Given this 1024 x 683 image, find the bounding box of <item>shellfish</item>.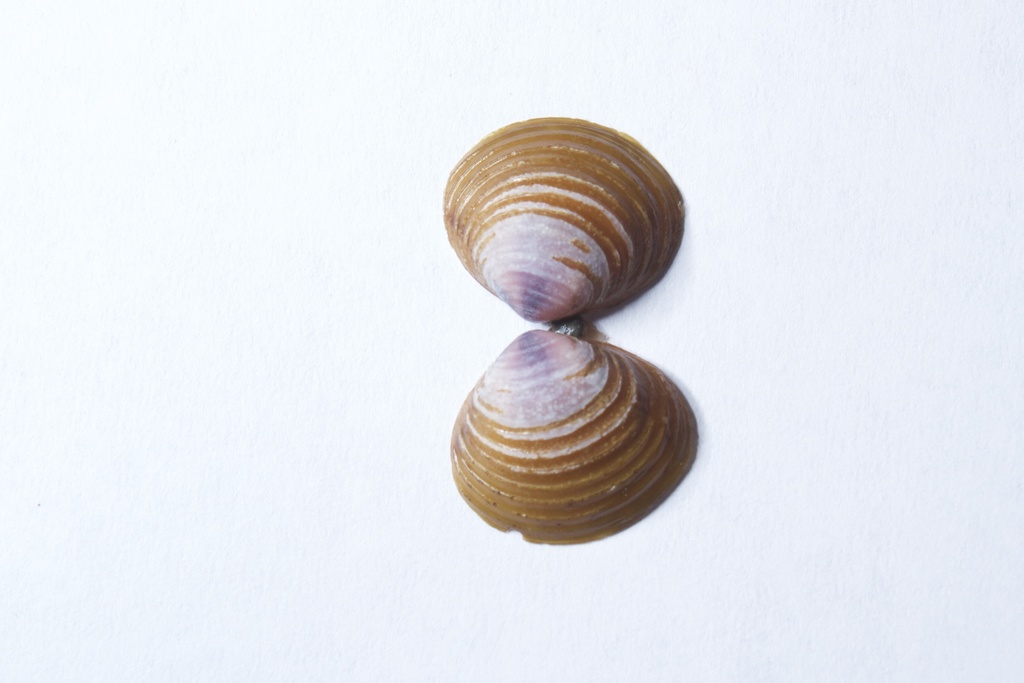
BBox(445, 330, 708, 550).
